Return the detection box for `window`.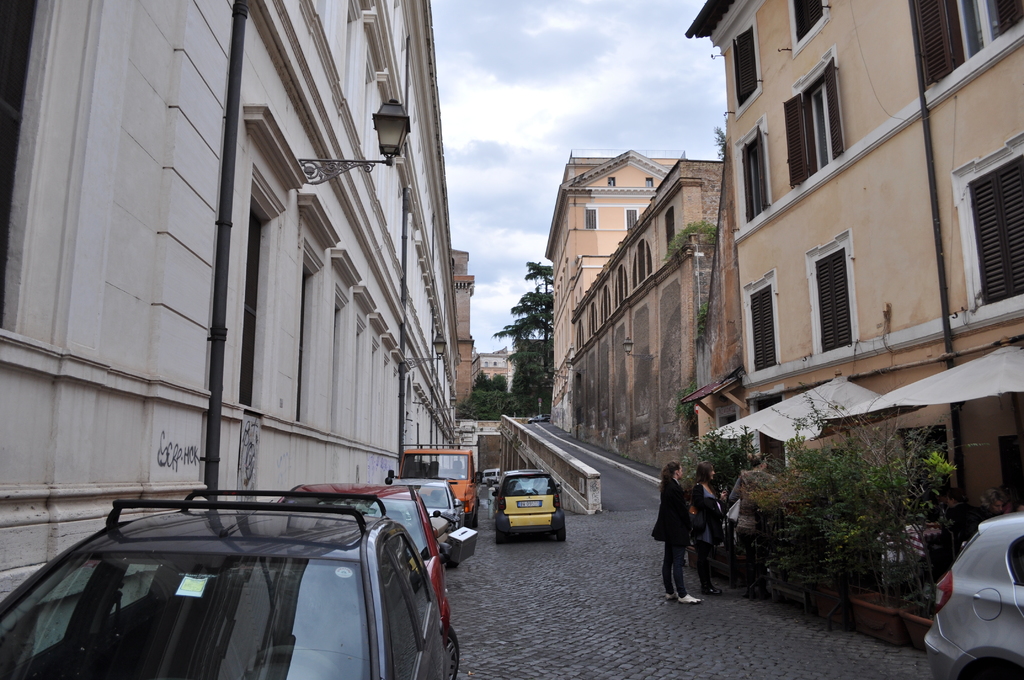
(left=745, top=271, right=787, bottom=382).
